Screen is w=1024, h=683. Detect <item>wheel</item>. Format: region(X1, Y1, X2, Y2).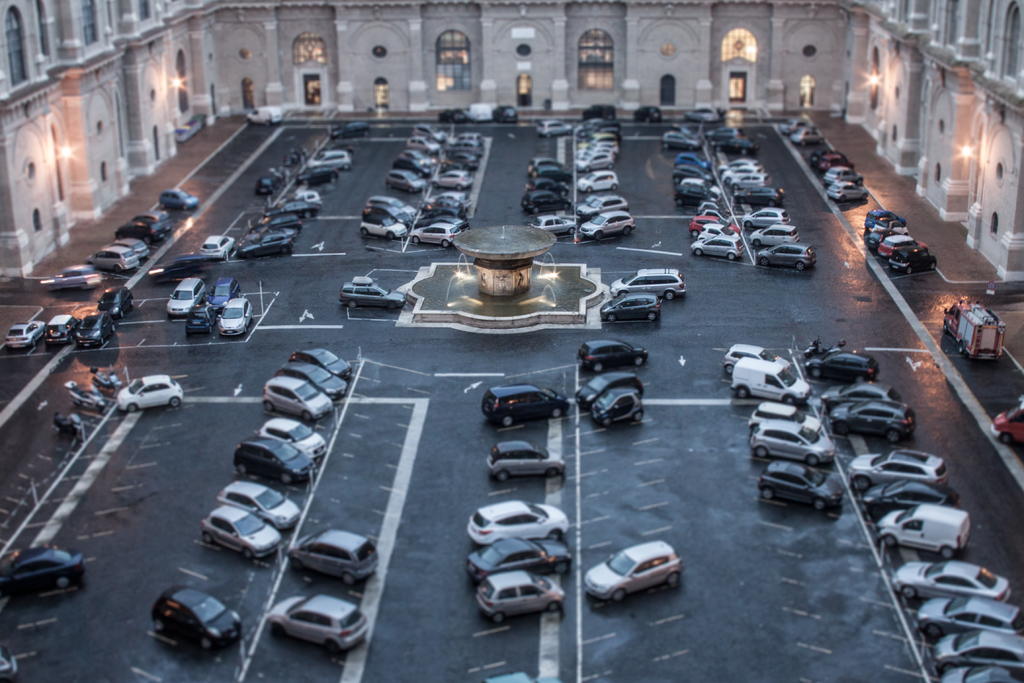
region(905, 588, 920, 597).
